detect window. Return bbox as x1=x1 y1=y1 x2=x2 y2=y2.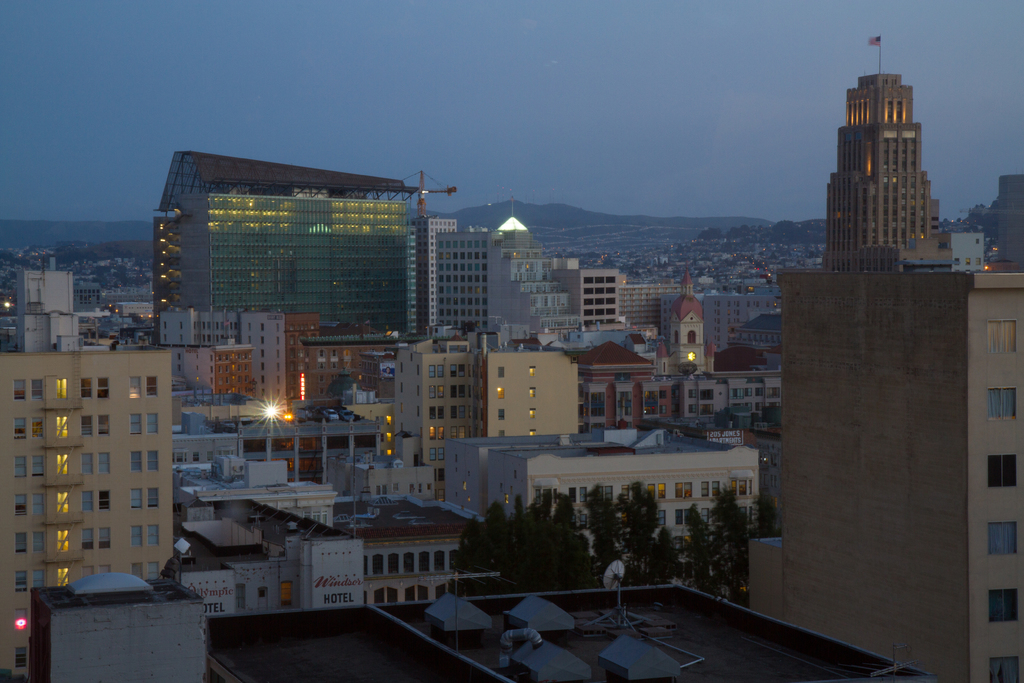
x1=739 y1=480 x2=748 y2=495.
